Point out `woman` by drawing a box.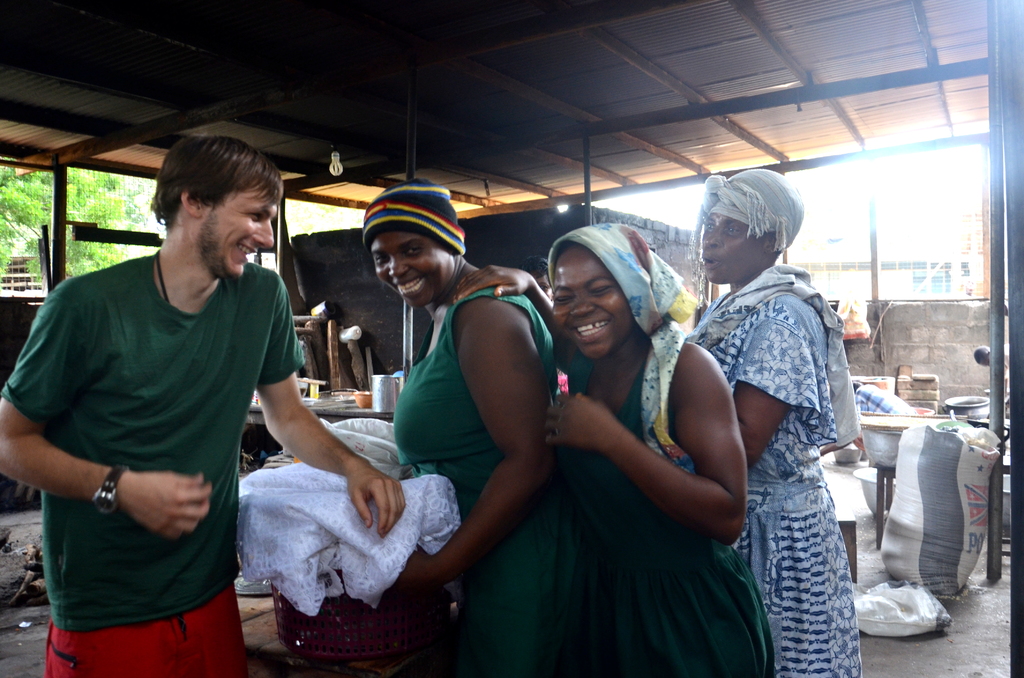
box=[369, 185, 609, 677].
